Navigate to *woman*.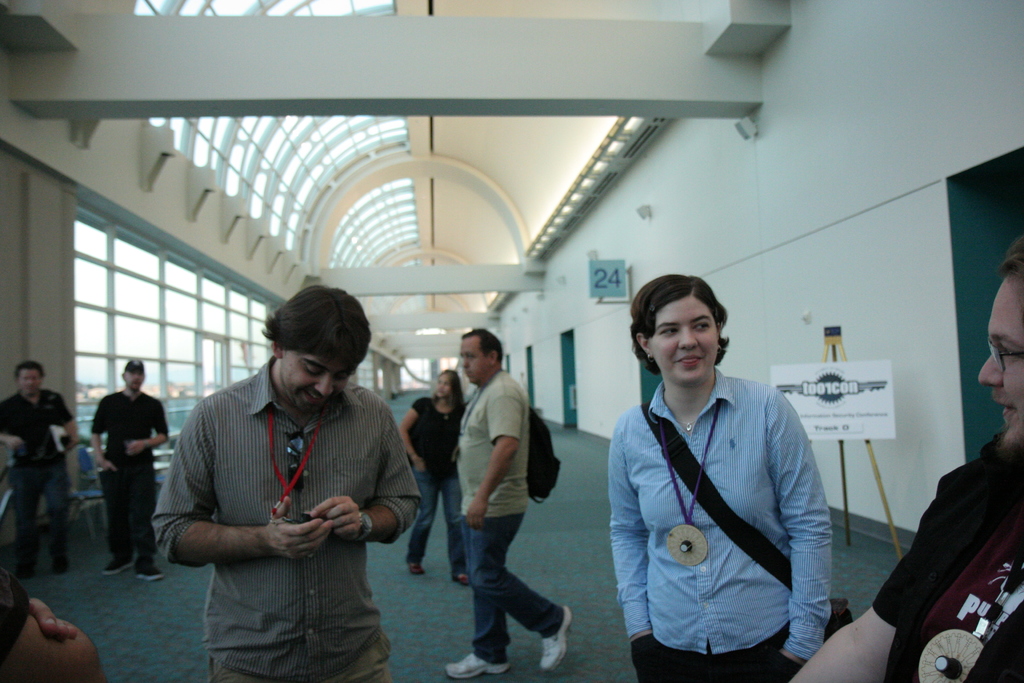
Navigation target: region(394, 366, 470, 583).
